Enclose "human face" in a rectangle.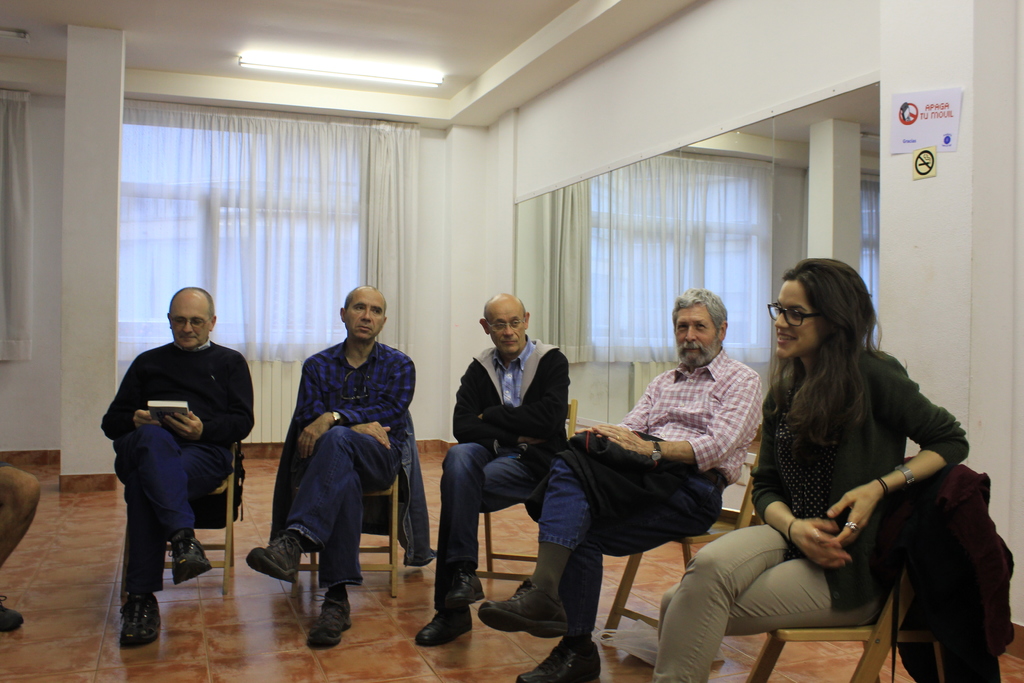
BBox(346, 287, 387, 336).
